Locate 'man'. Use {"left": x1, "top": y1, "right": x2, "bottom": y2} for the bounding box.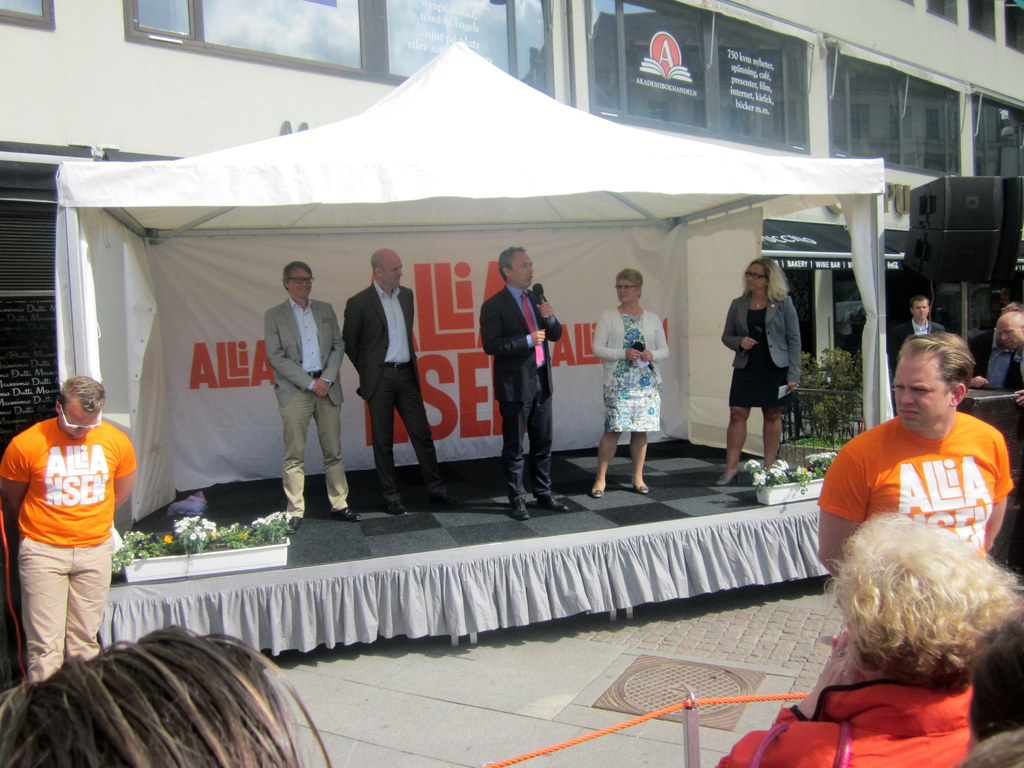
{"left": 817, "top": 332, "right": 1016, "bottom": 559}.
